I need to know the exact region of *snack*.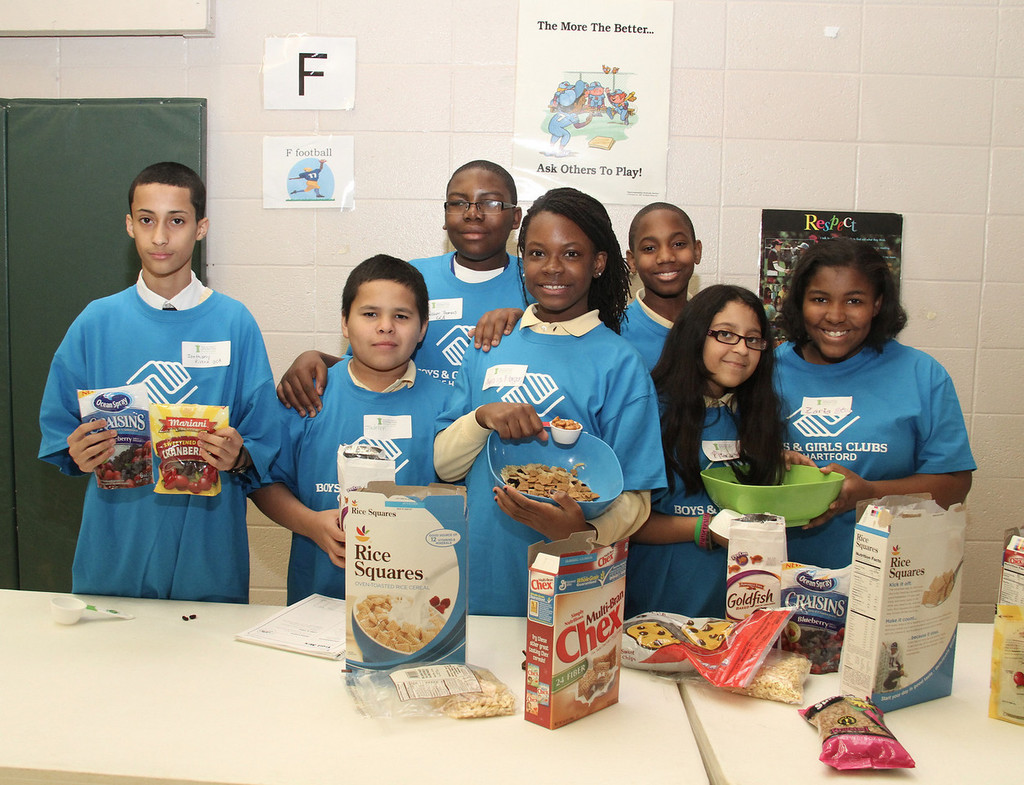
Region: l=351, t=594, r=446, b=653.
